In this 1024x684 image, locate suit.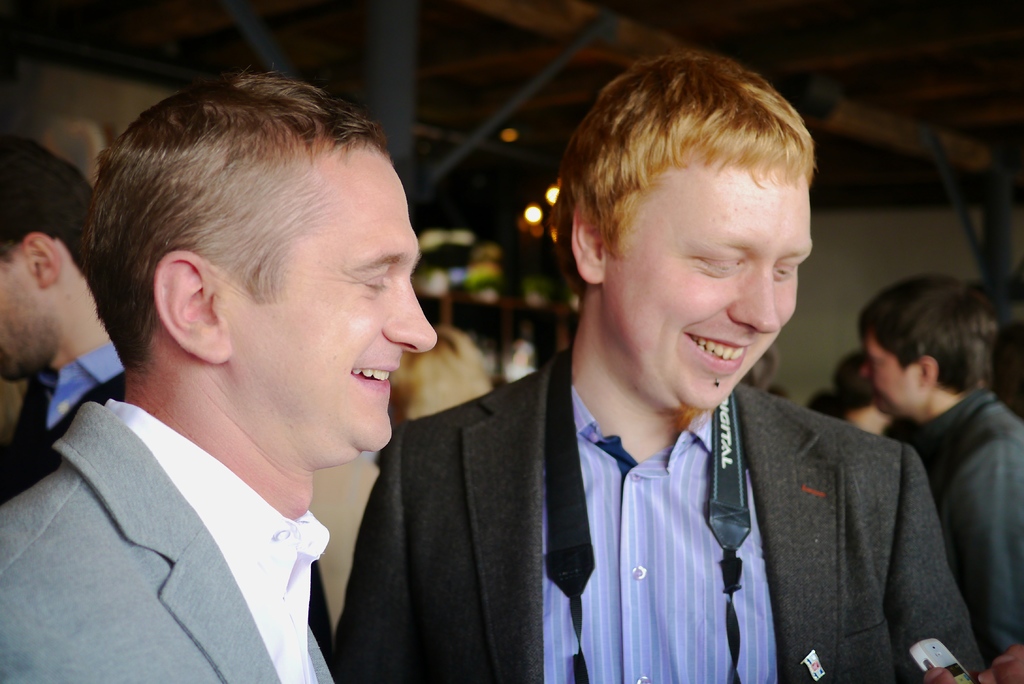
Bounding box: [339,330,973,654].
